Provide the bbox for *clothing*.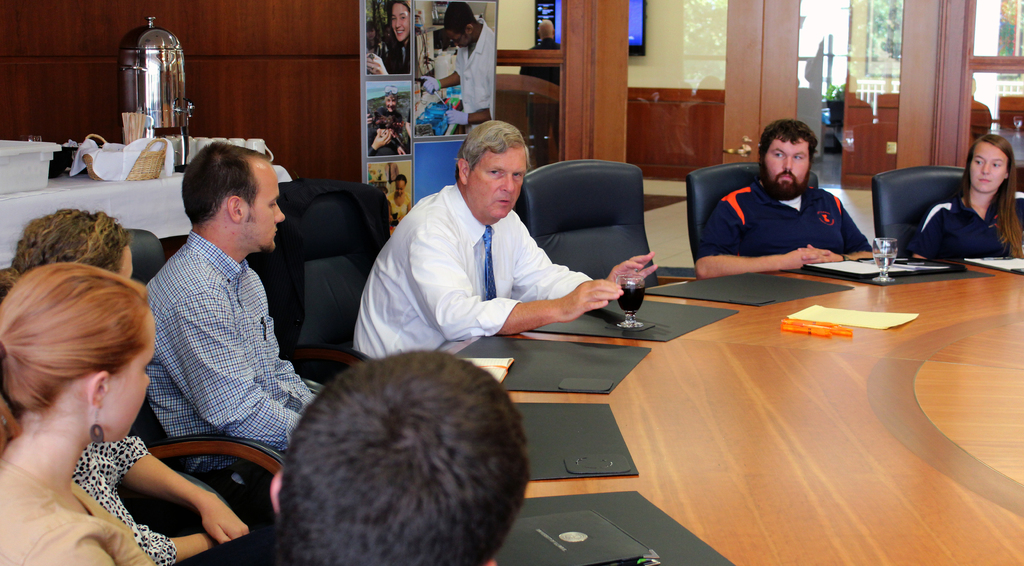
rect(349, 183, 587, 364).
